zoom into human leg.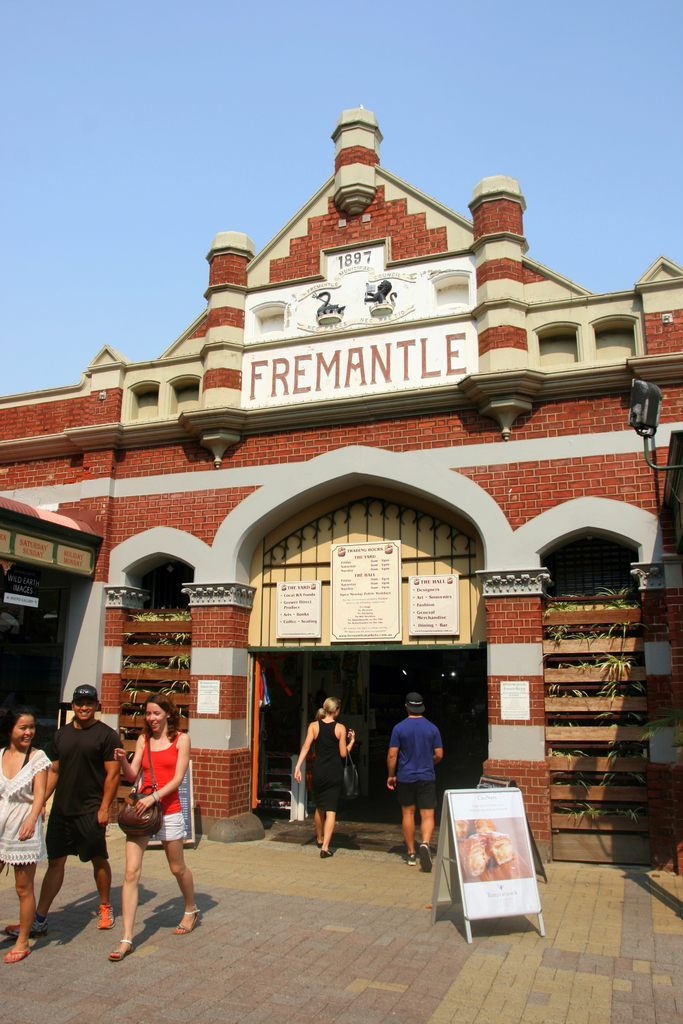
Zoom target: BBox(399, 776, 416, 860).
